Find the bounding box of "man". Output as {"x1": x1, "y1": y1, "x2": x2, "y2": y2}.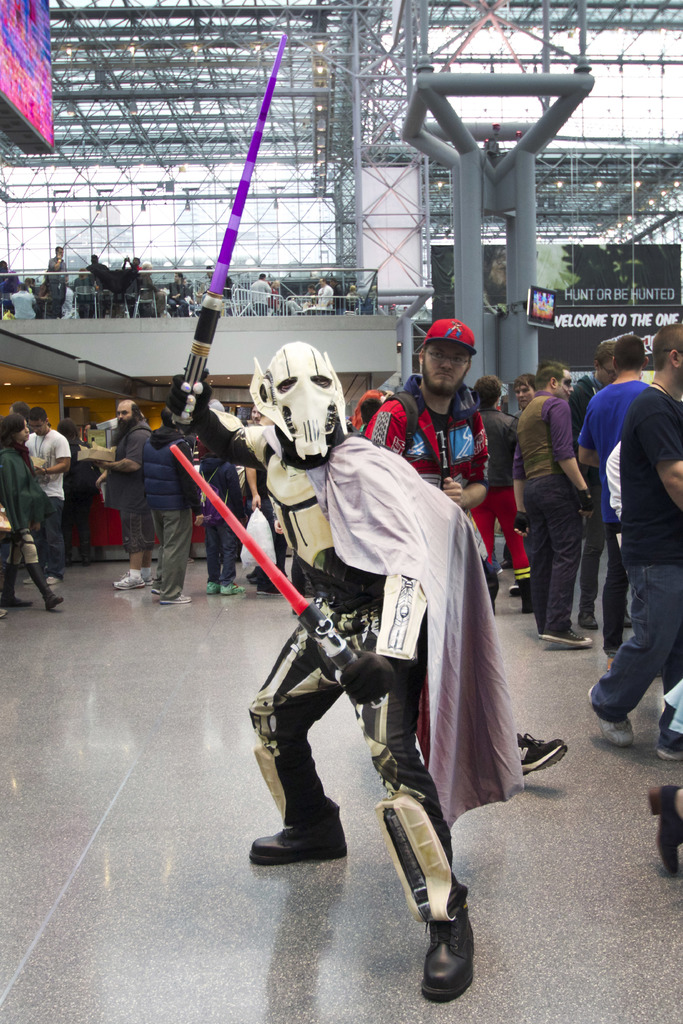
{"x1": 11, "y1": 399, "x2": 31, "y2": 420}.
